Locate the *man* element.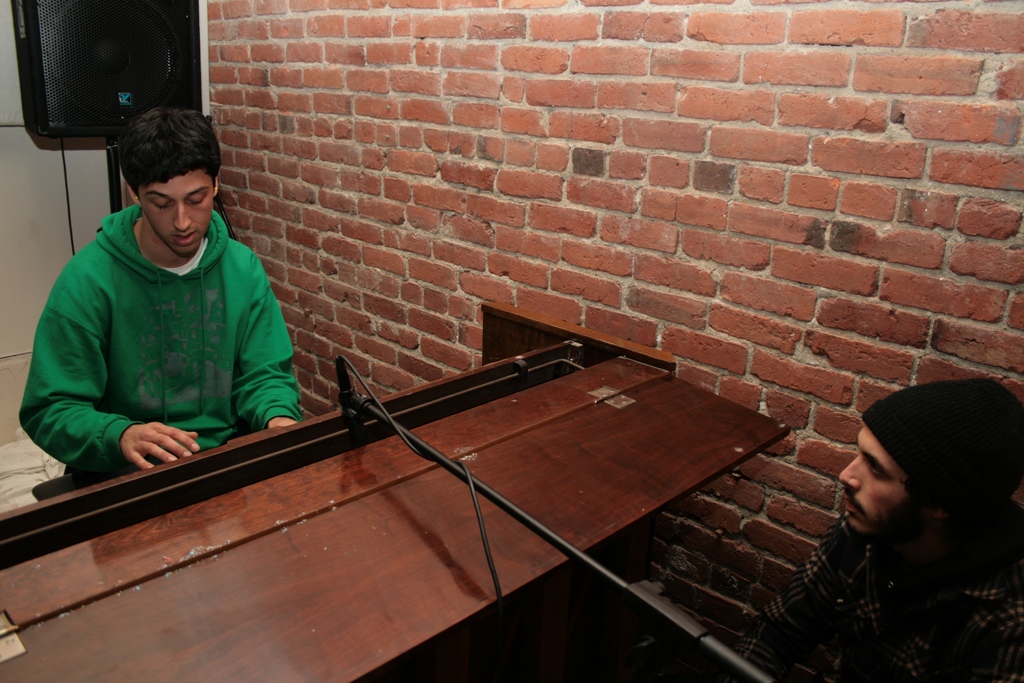
Element bbox: 9,101,301,487.
